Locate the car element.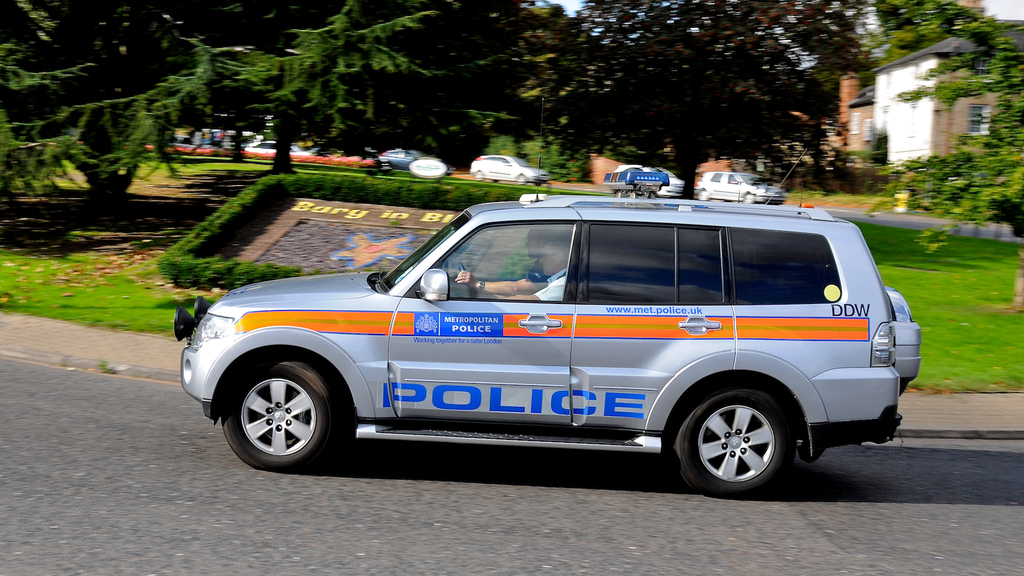
Element bbox: 609,162,685,196.
